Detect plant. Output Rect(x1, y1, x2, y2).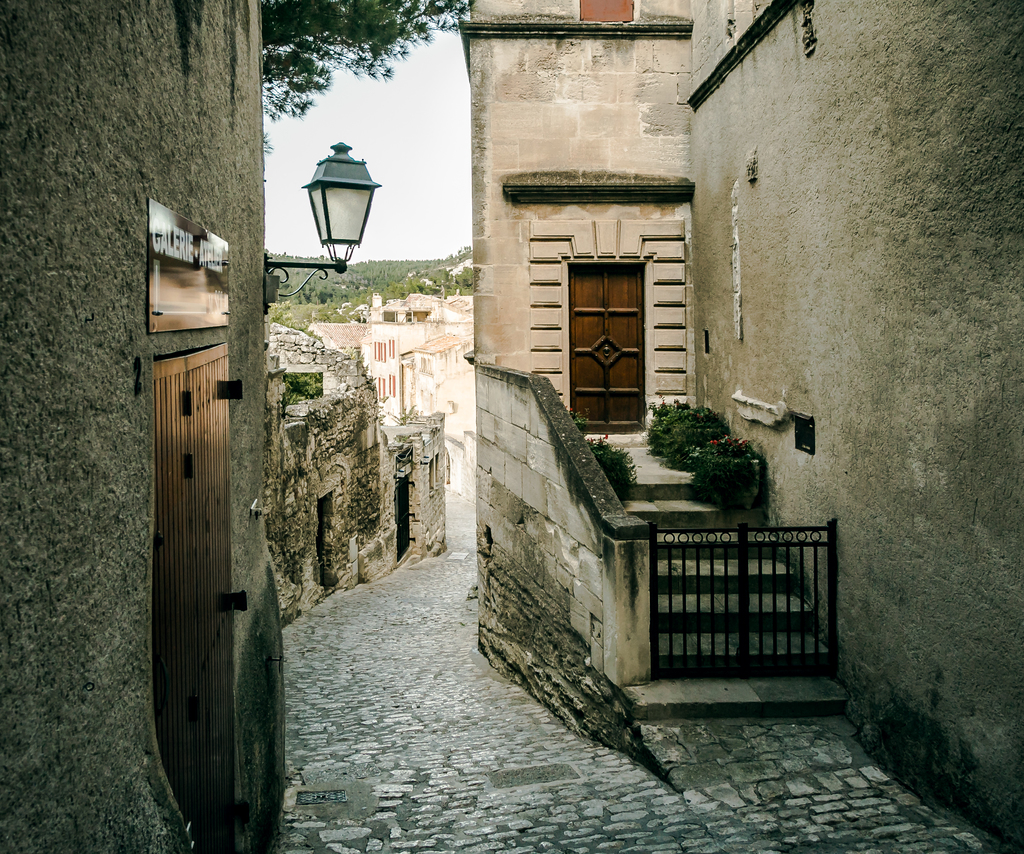
Rect(586, 438, 636, 503).
